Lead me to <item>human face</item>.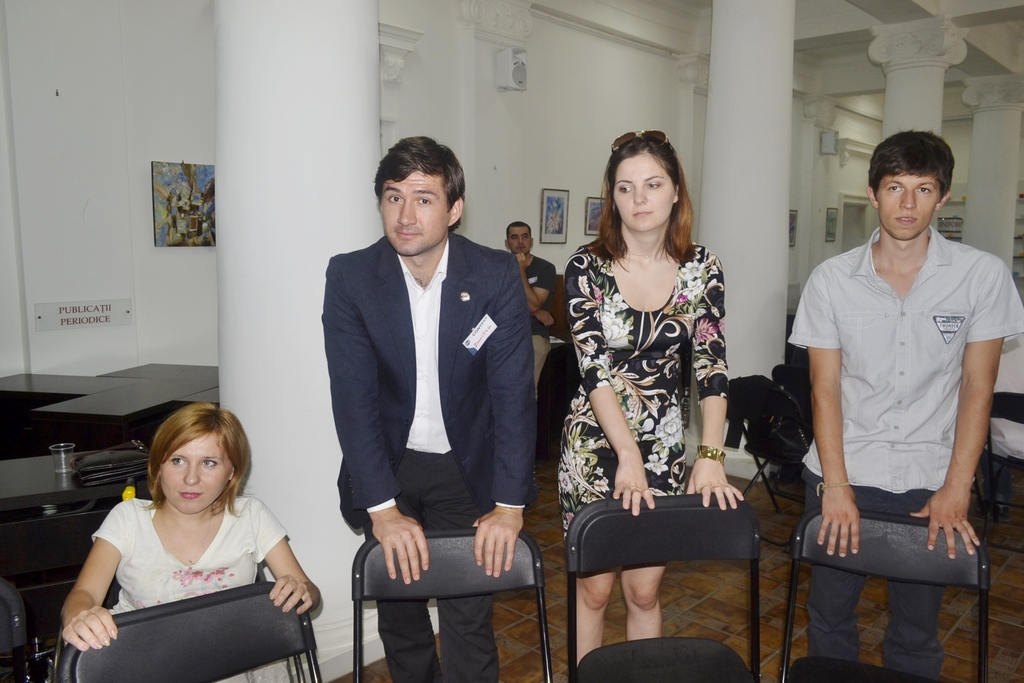
Lead to detection(609, 145, 676, 233).
